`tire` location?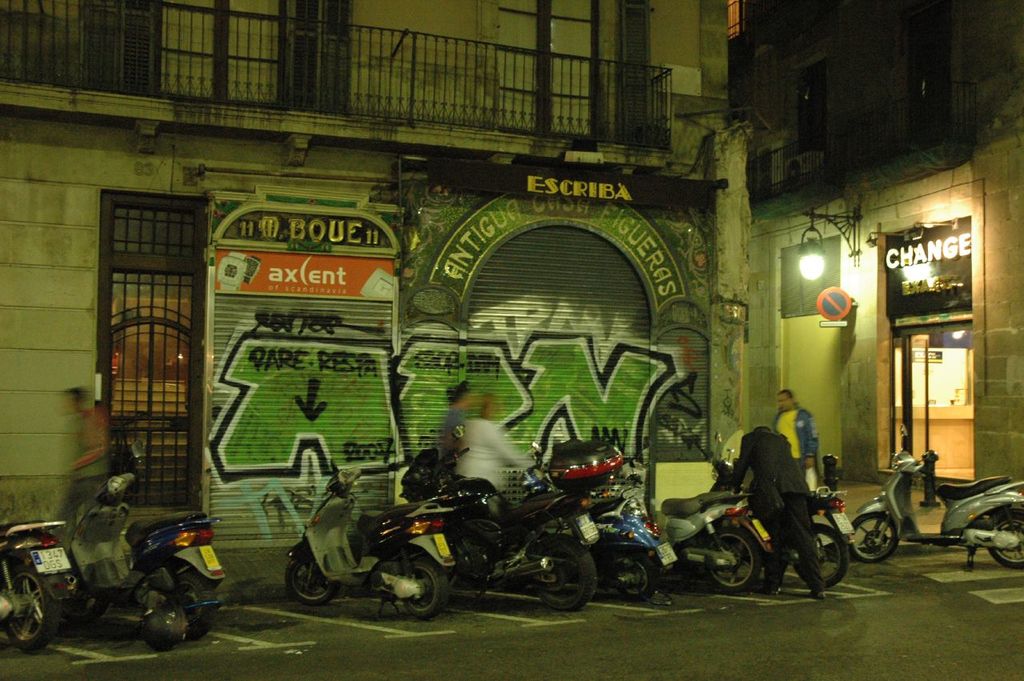
(403,557,447,618)
